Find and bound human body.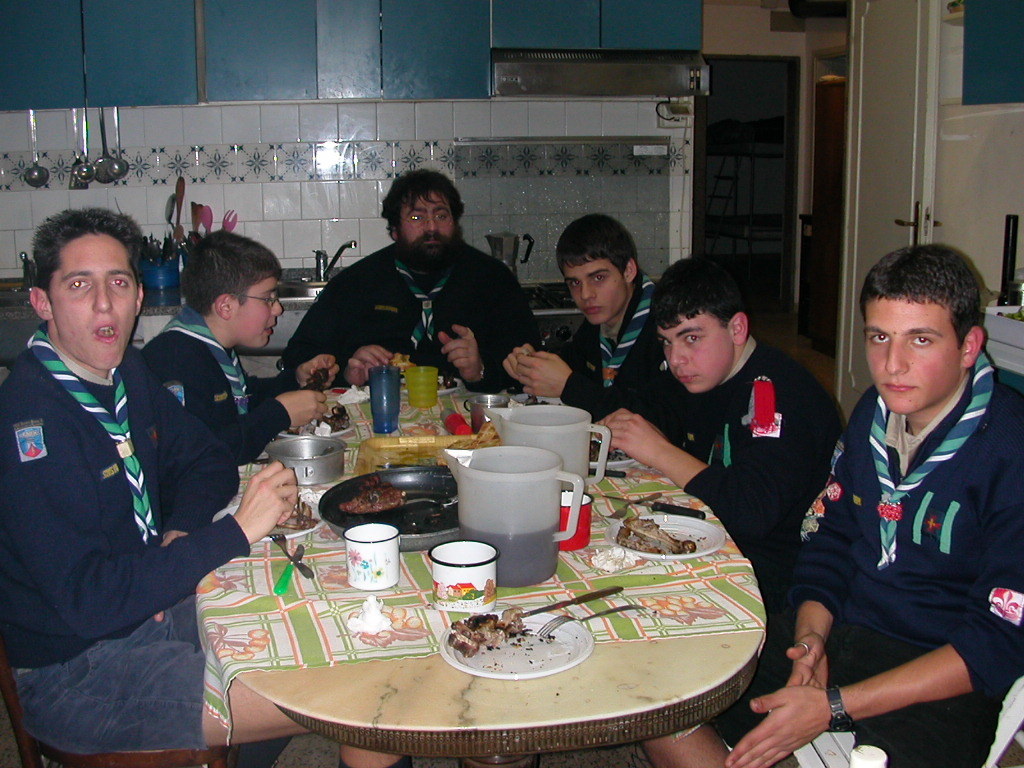
Bound: [left=501, top=276, right=698, bottom=449].
